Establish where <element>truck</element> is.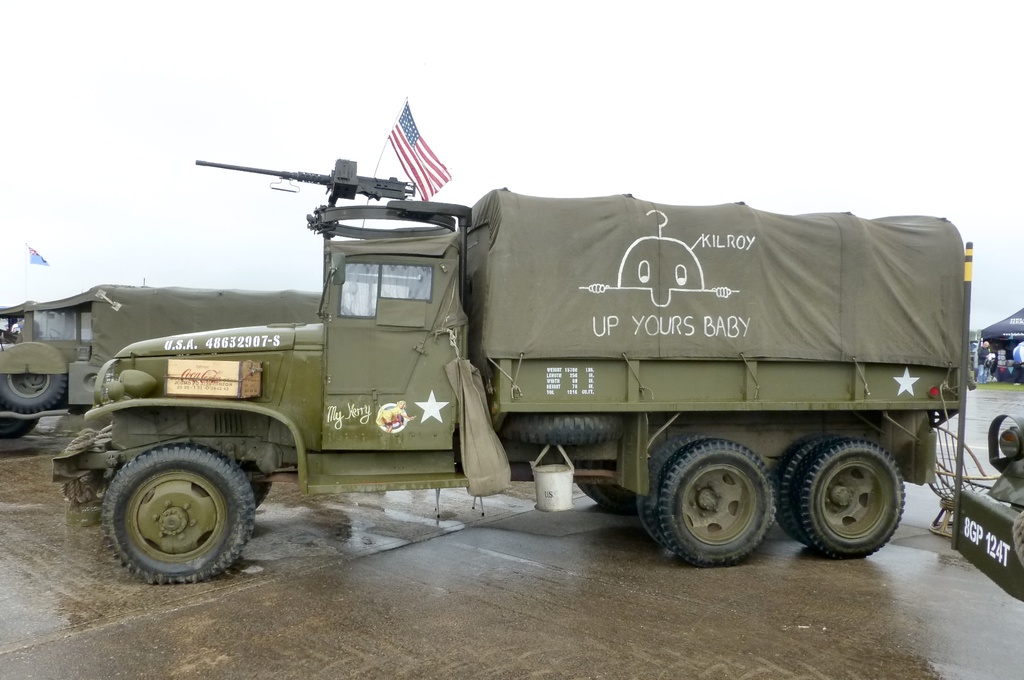
Established at x1=950, y1=410, x2=1023, y2=599.
